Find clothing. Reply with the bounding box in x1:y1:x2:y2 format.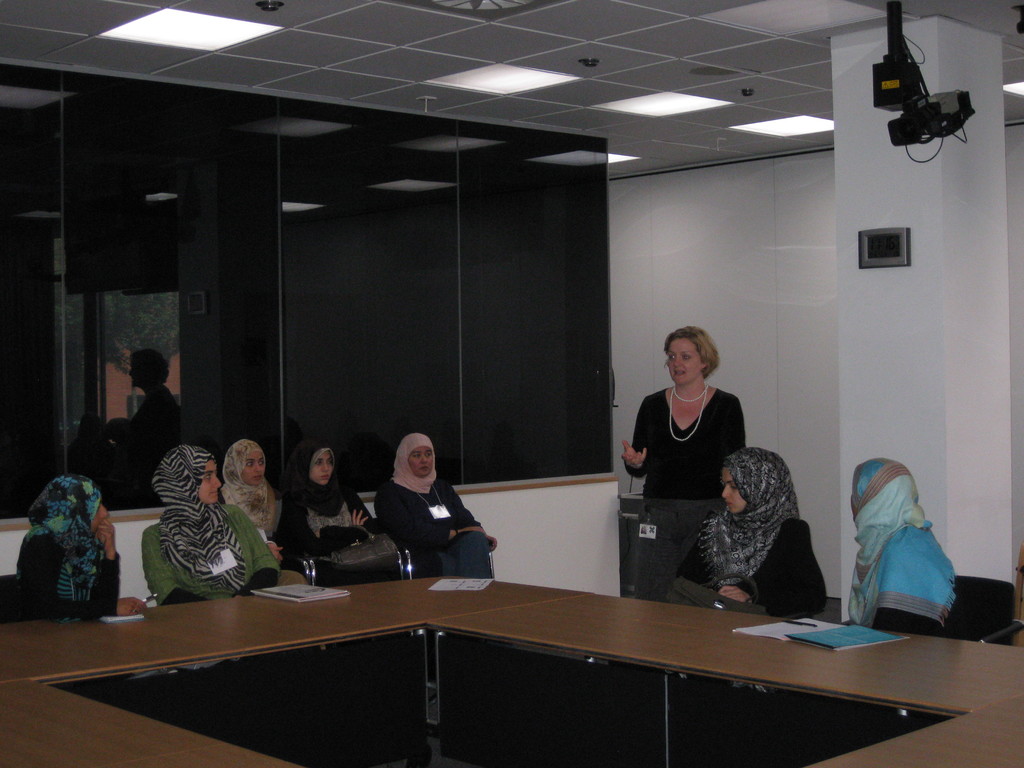
633:497:724:600.
